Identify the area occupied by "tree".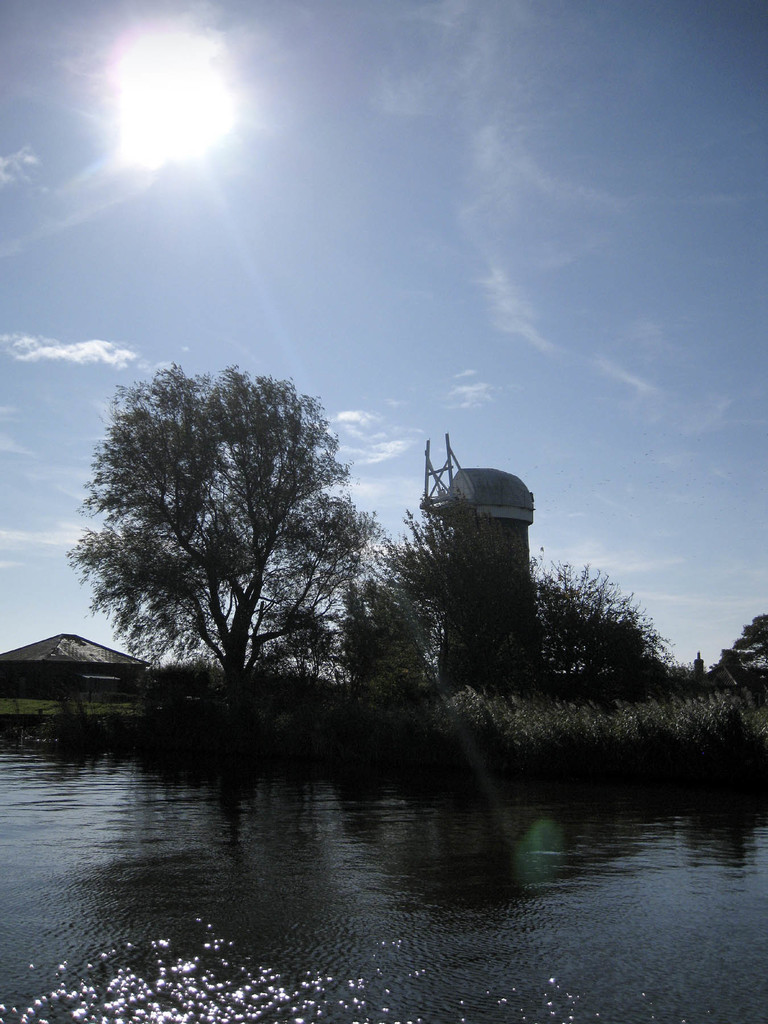
Area: [79, 337, 379, 736].
